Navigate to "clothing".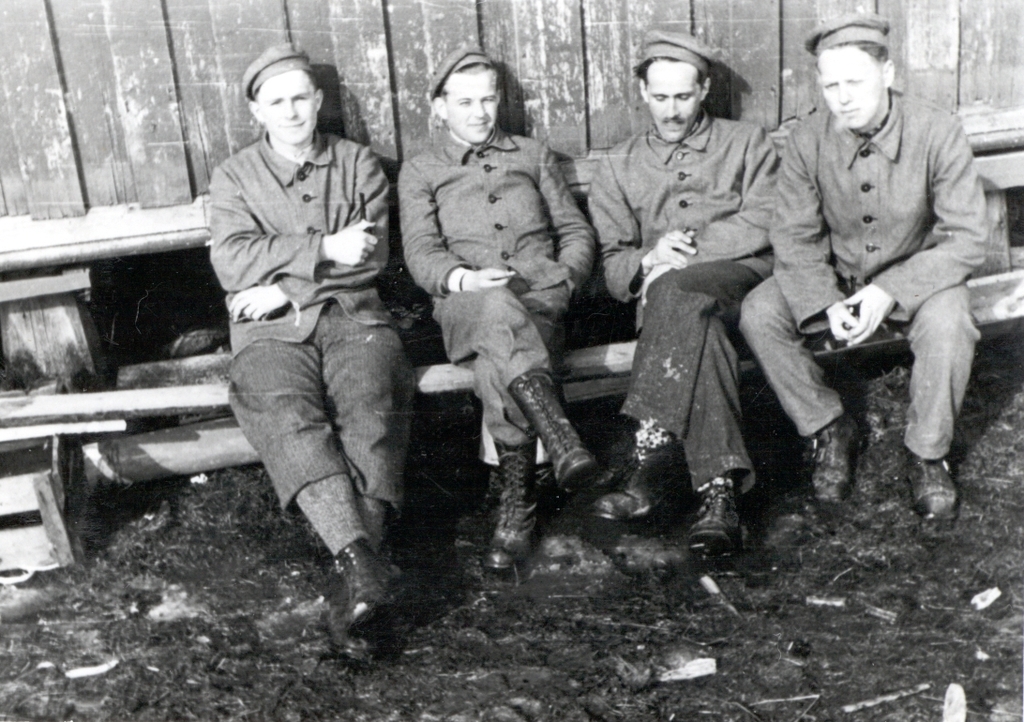
Navigation target: x1=396 y1=43 x2=594 y2=444.
